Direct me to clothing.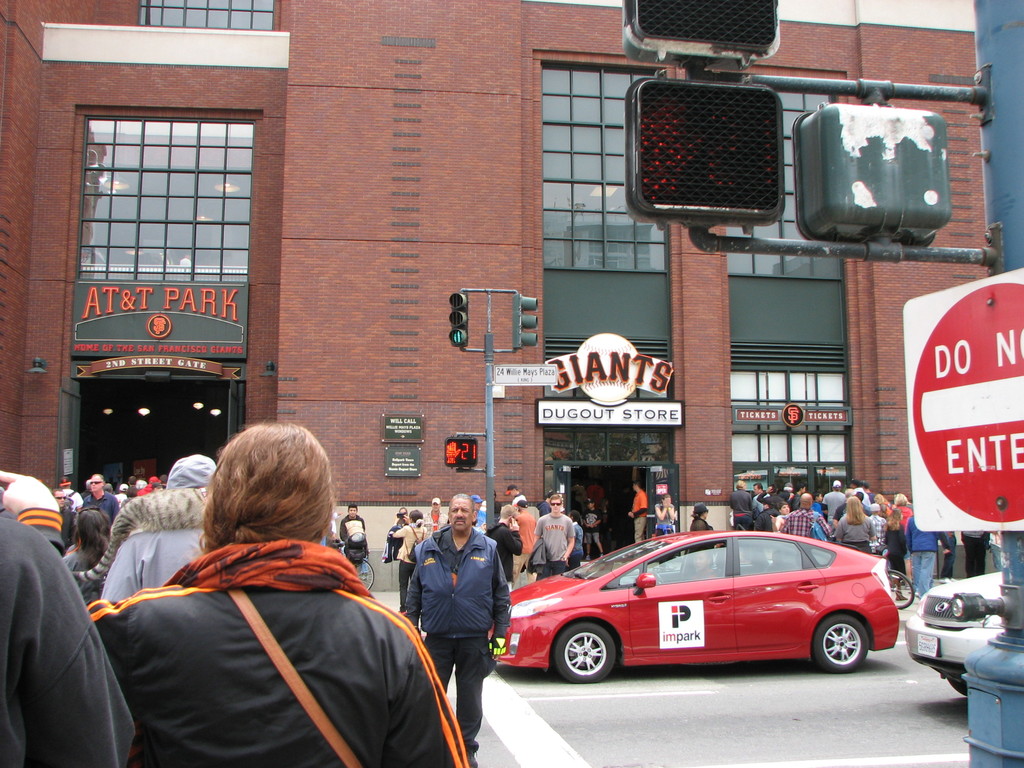
Direction: [x1=685, y1=513, x2=713, y2=531].
